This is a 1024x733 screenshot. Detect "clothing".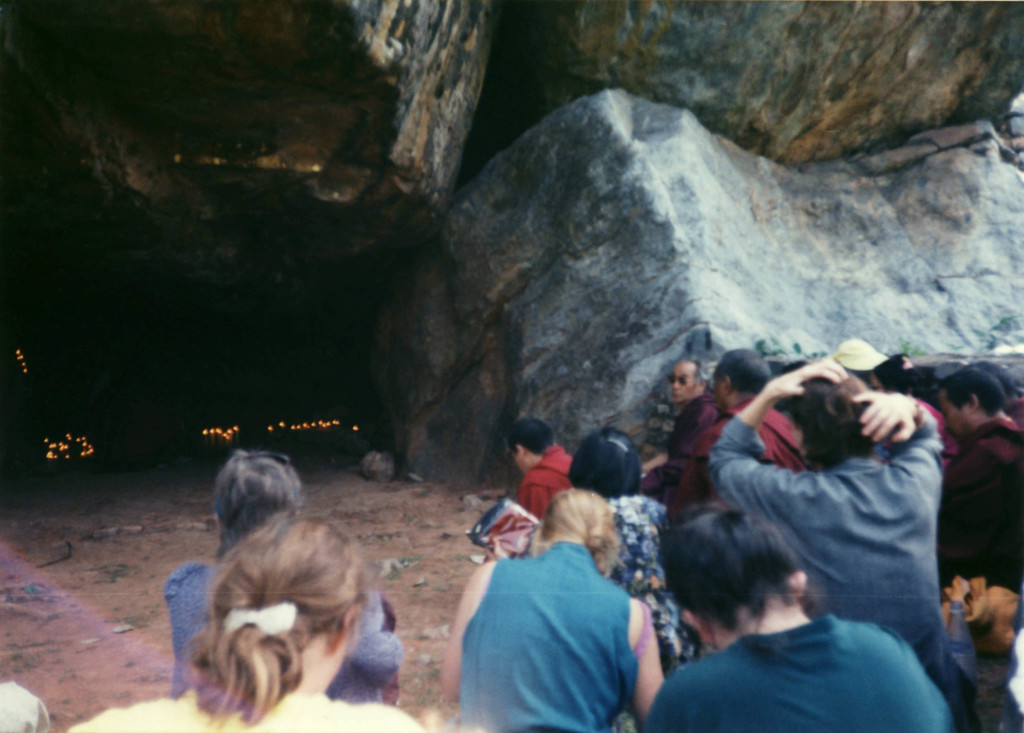
<box>163,533,406,702</box>.
